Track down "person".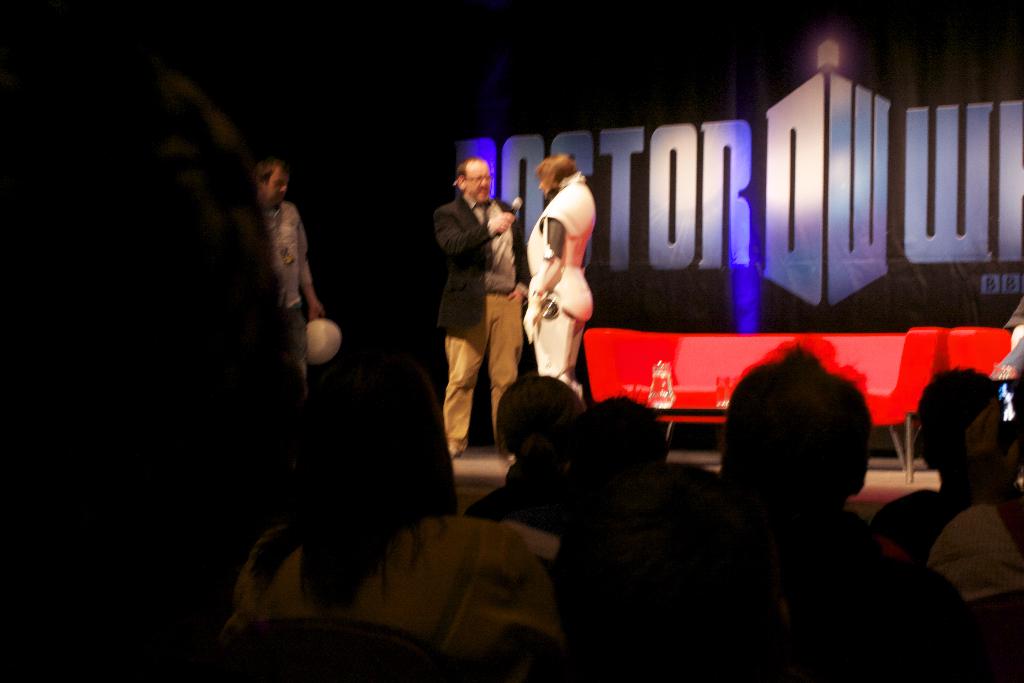
Tracked to l=436, t=154, r=528, b=452.
